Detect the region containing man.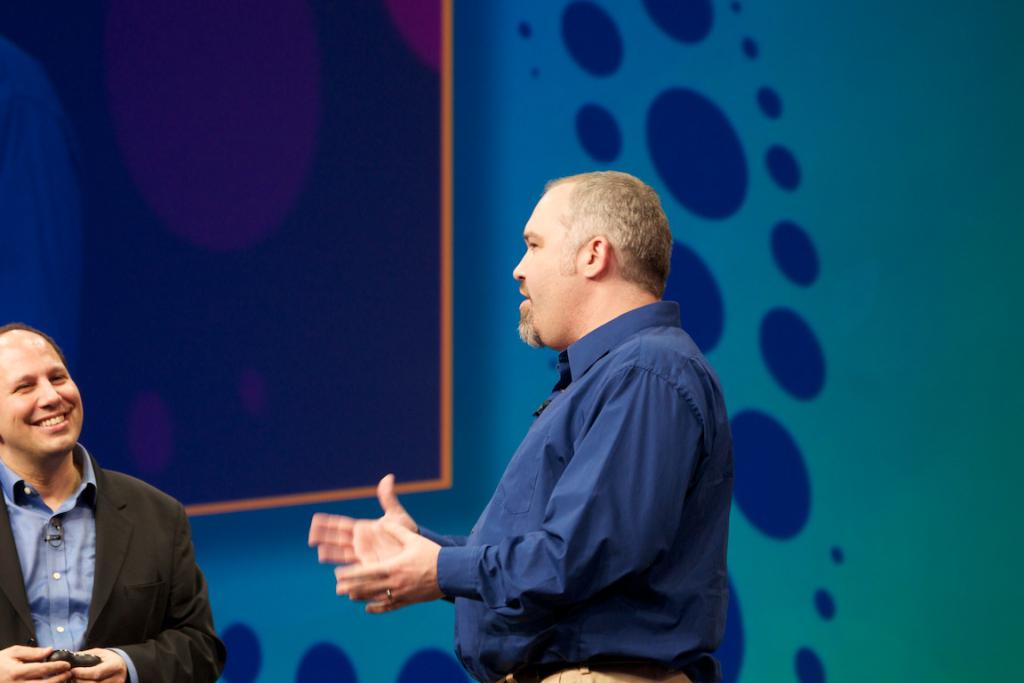
(310, 168, 739, 682).
